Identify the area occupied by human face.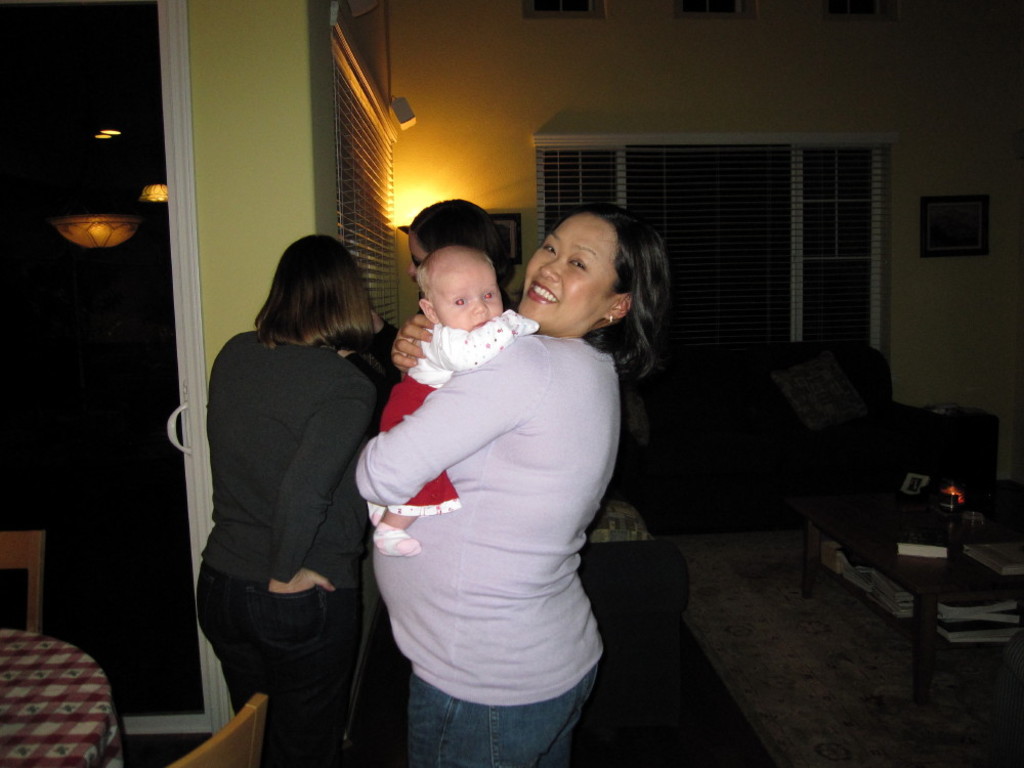
Area: x1=433 y1=269 x2=501 y2=330.
